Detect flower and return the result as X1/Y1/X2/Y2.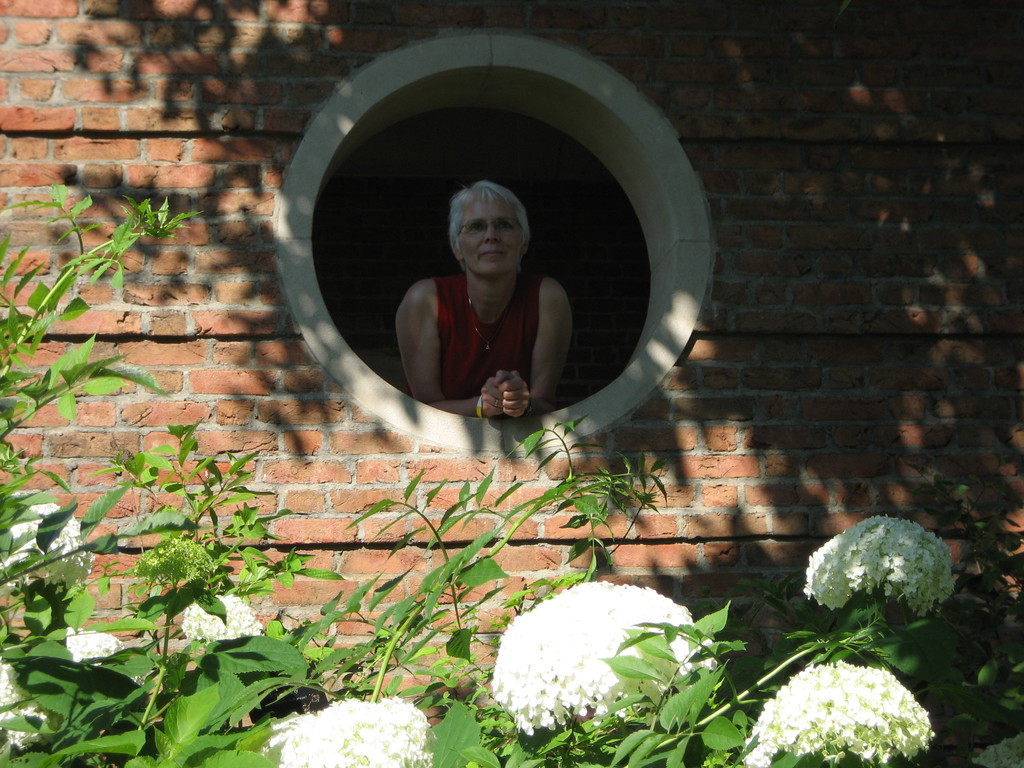
181/595/260/636.
